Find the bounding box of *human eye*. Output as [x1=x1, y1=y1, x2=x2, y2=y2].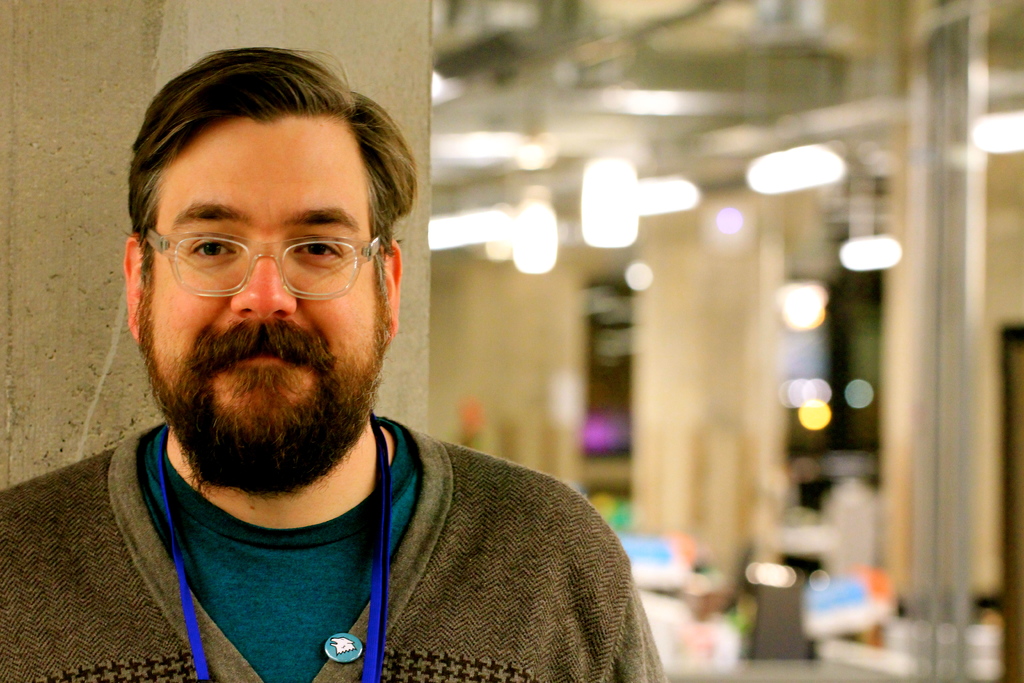
[x1=185, y1=236, x2=237, y2=262].
